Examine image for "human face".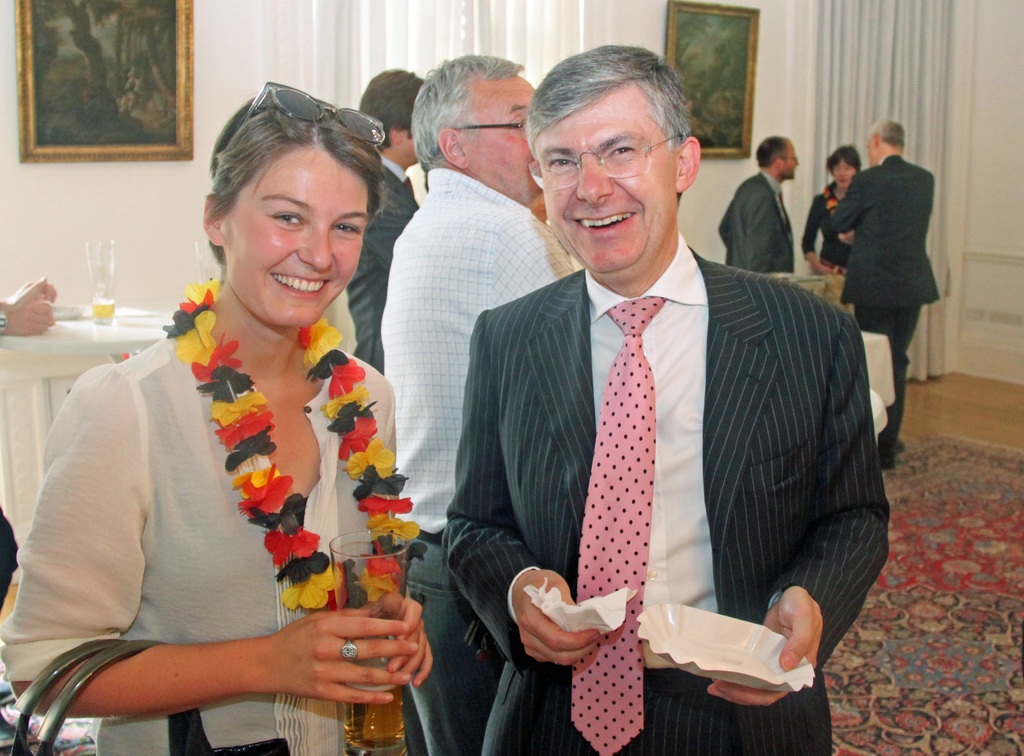
Examination result: (x1=464, y1=72, x2=541, y2=202).
